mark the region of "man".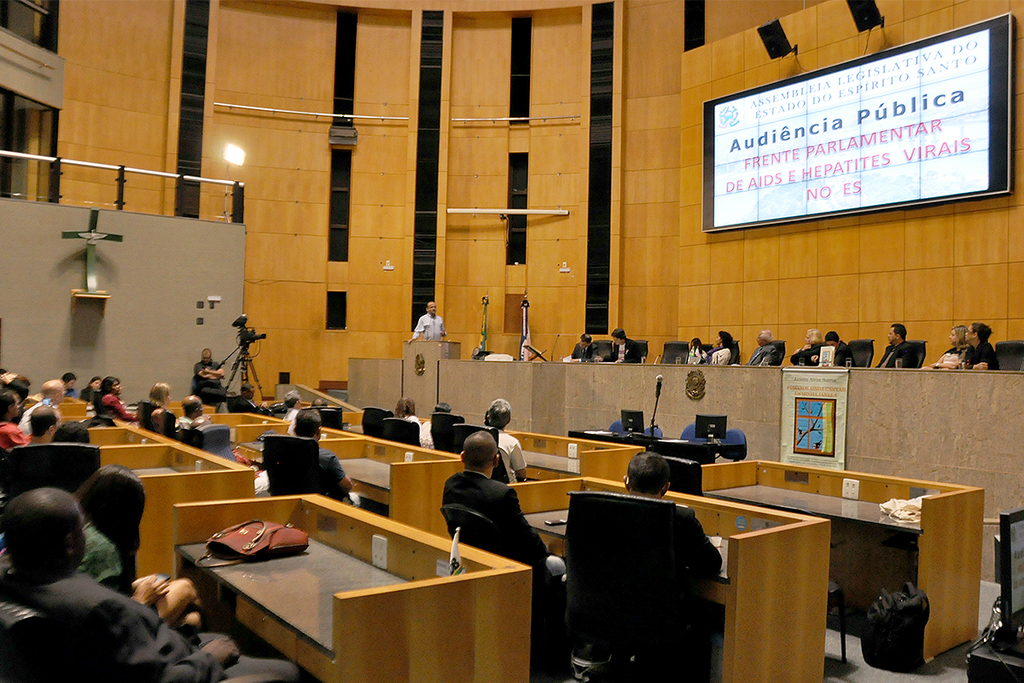
Region: bbox=(408, 301, 444, 337).
